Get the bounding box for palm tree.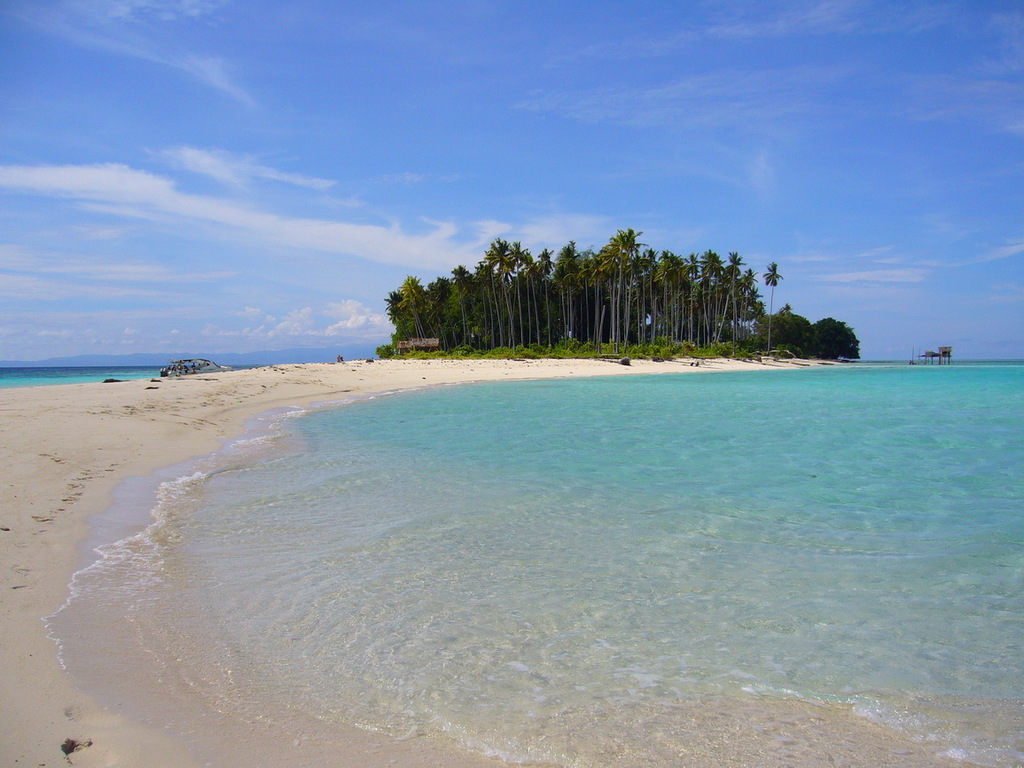
522:261:549:357.
